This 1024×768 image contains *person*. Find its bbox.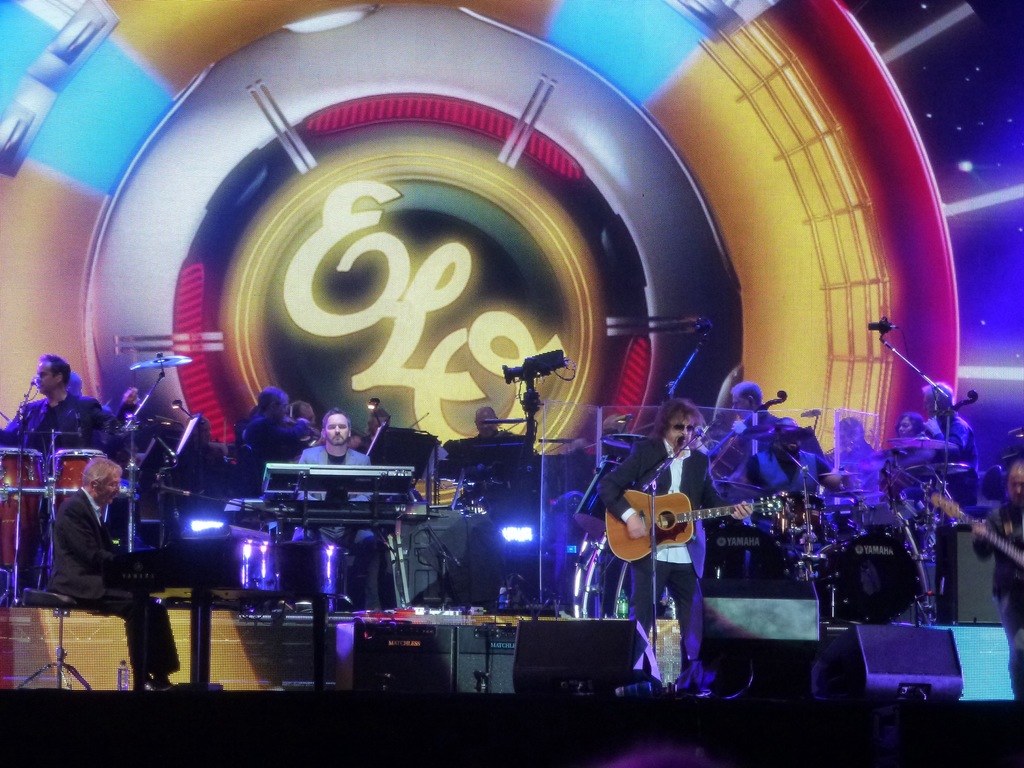
(965, 460, 1023, 698).
